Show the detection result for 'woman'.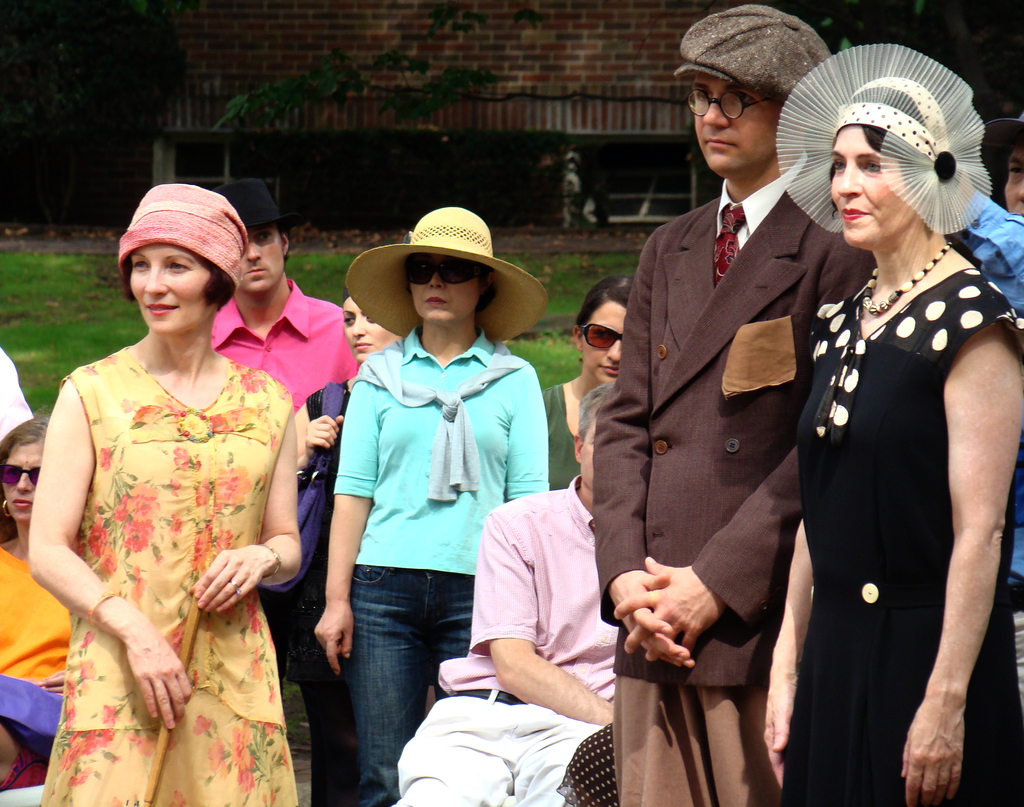
(311, 199, 531, 806).
